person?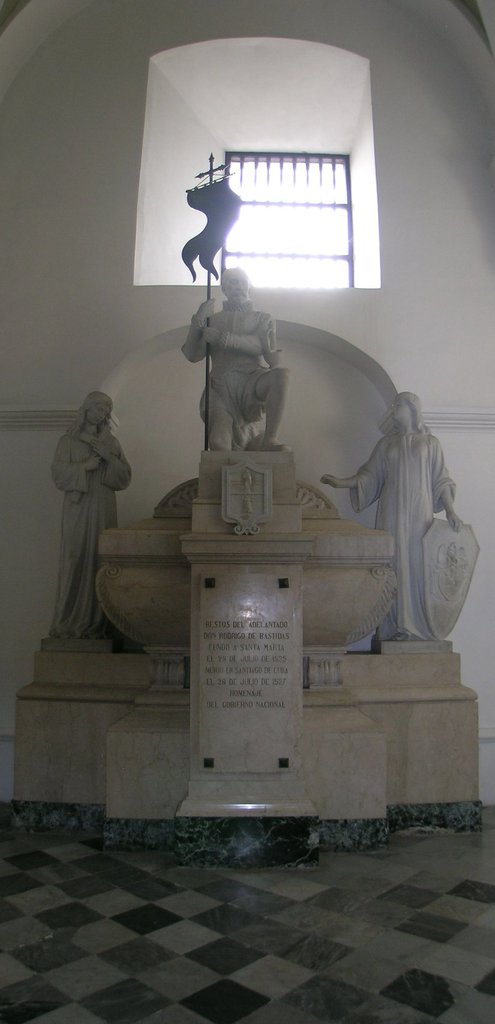
detection(47, 370, 138, 649)
